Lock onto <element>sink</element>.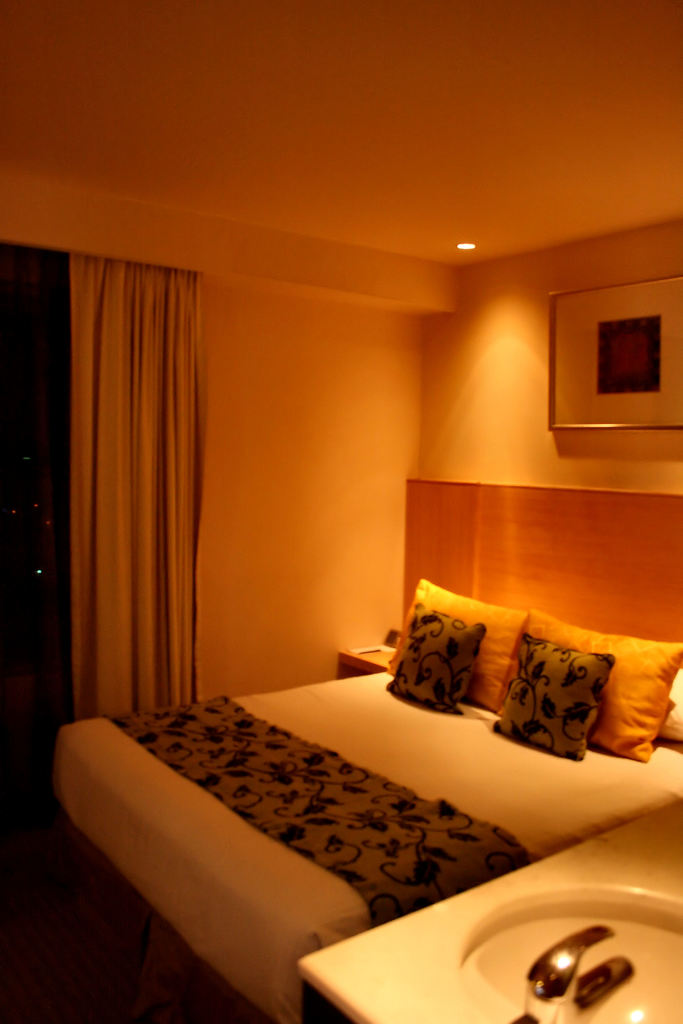
Locked: left=465, top=885, right=682, bottom=1023.
